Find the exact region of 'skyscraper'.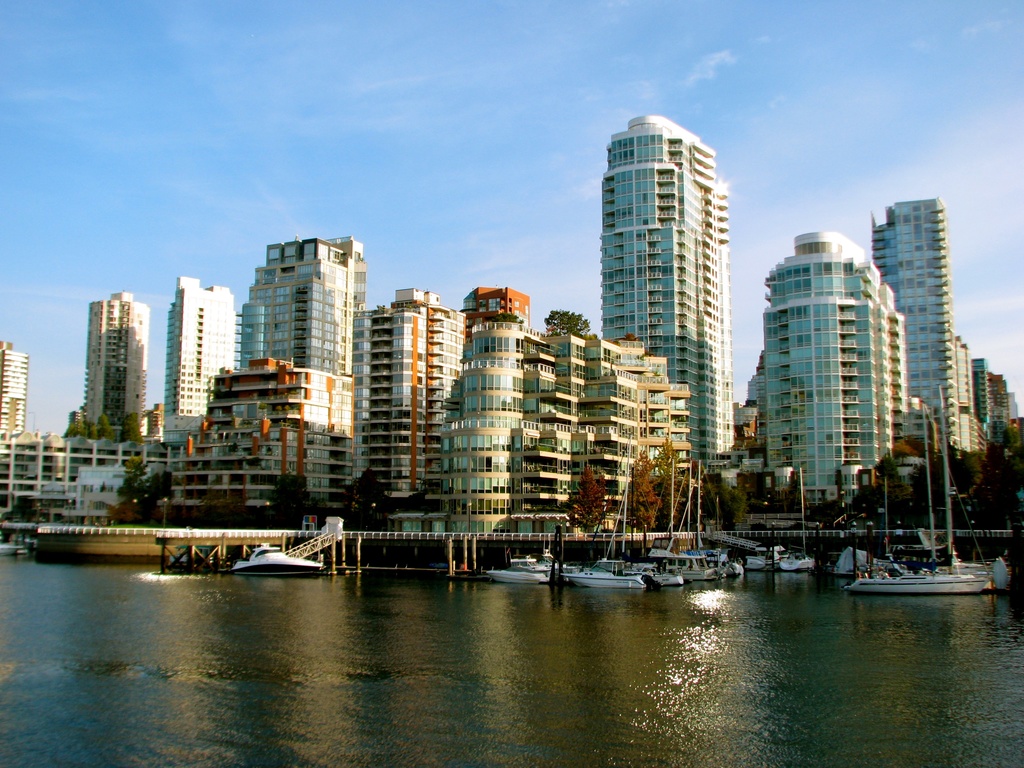
Exact region: rect(239, 234, 363, 379).
